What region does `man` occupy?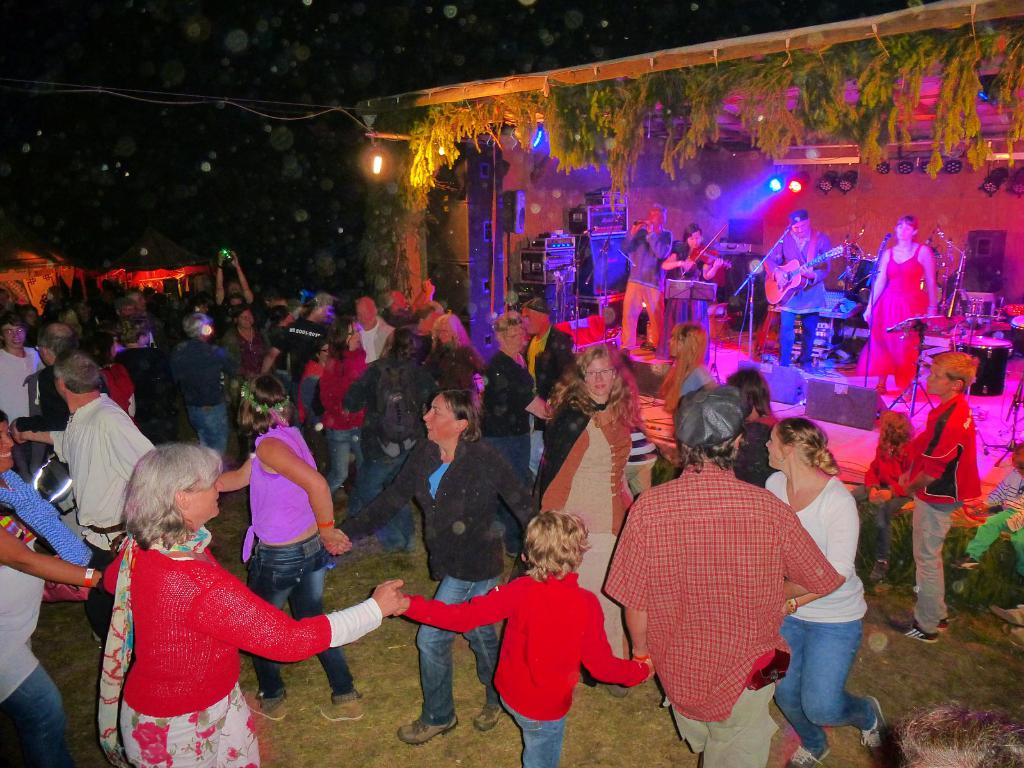
[6,346,163,644].
